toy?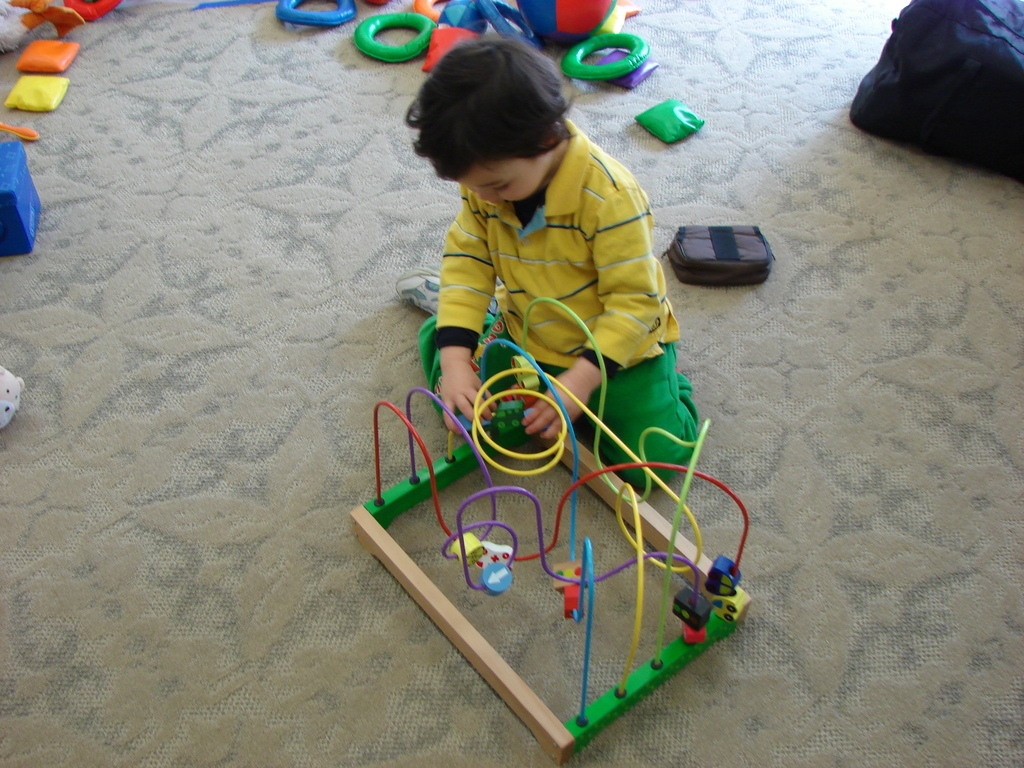
select_region(483, 0, 543, 50)
